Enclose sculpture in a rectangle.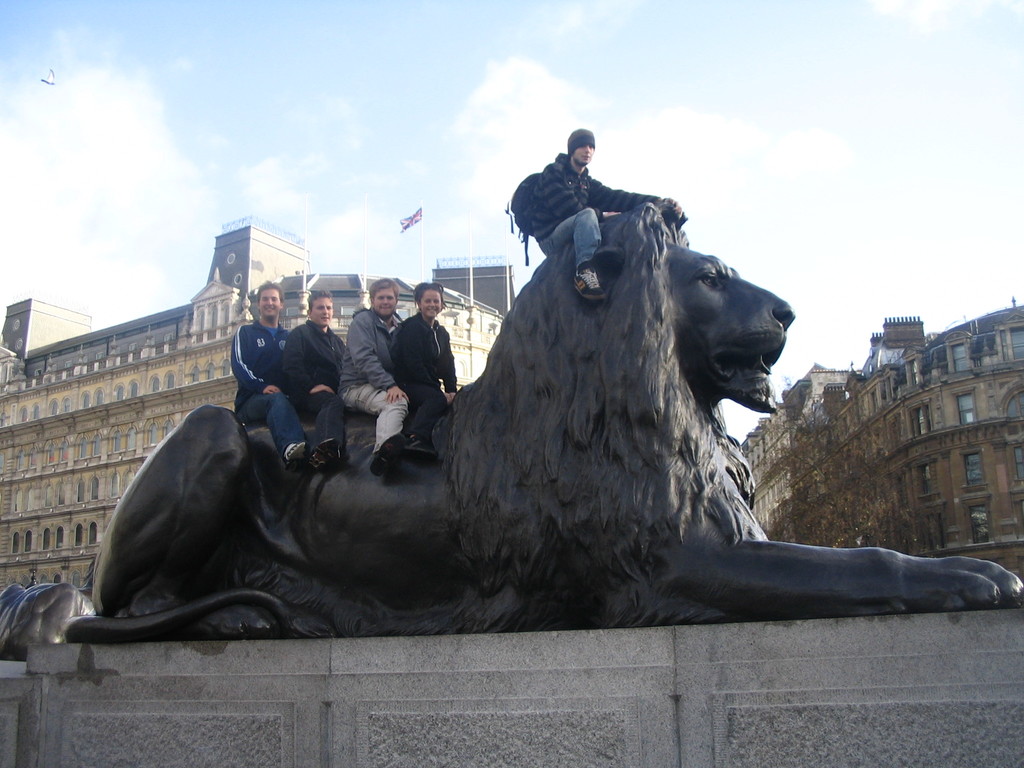
[x1=0, y1=582, x2=101, y2=658].
